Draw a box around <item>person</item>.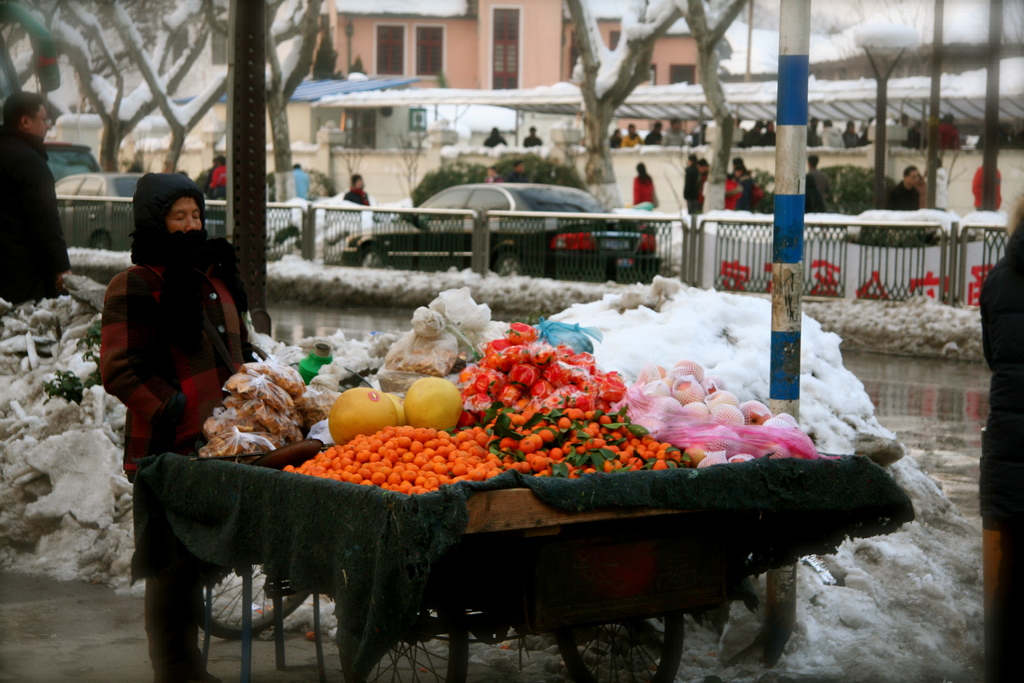
Rect(95, 169, 268, 682).
